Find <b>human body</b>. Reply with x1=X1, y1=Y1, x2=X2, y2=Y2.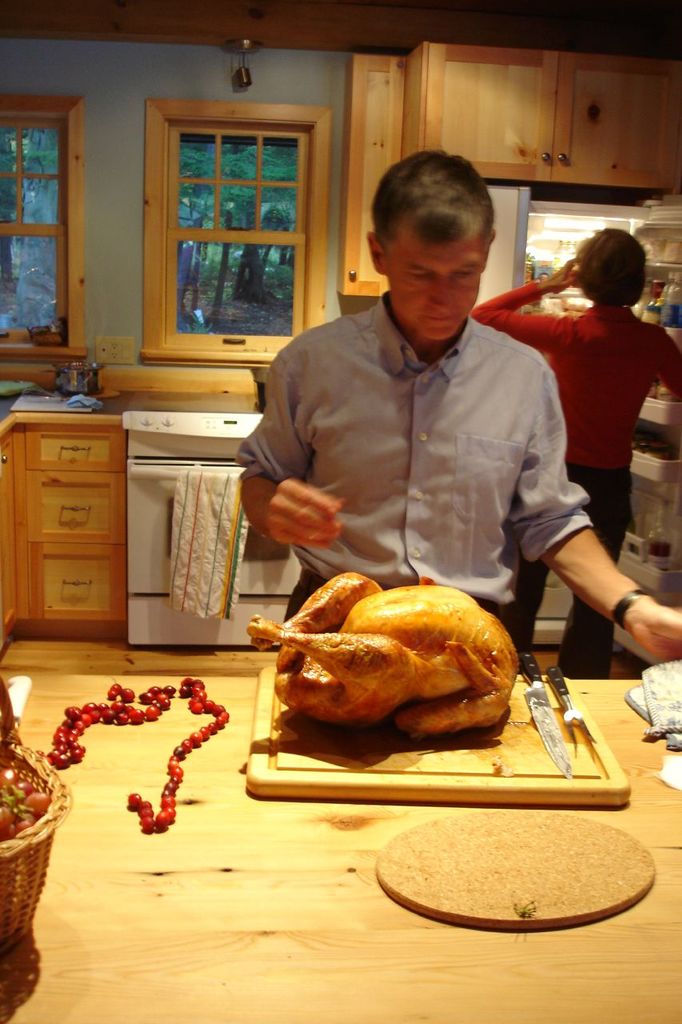
x1=465, y1=220, x2=681, y2=679.
